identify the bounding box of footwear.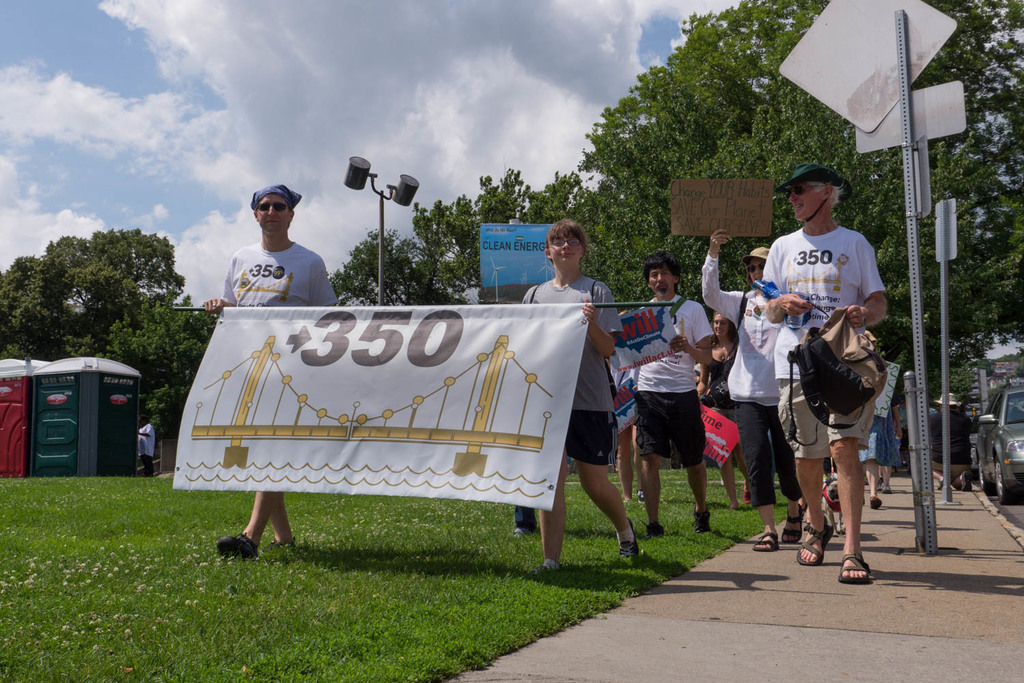
216 533 257 560.
